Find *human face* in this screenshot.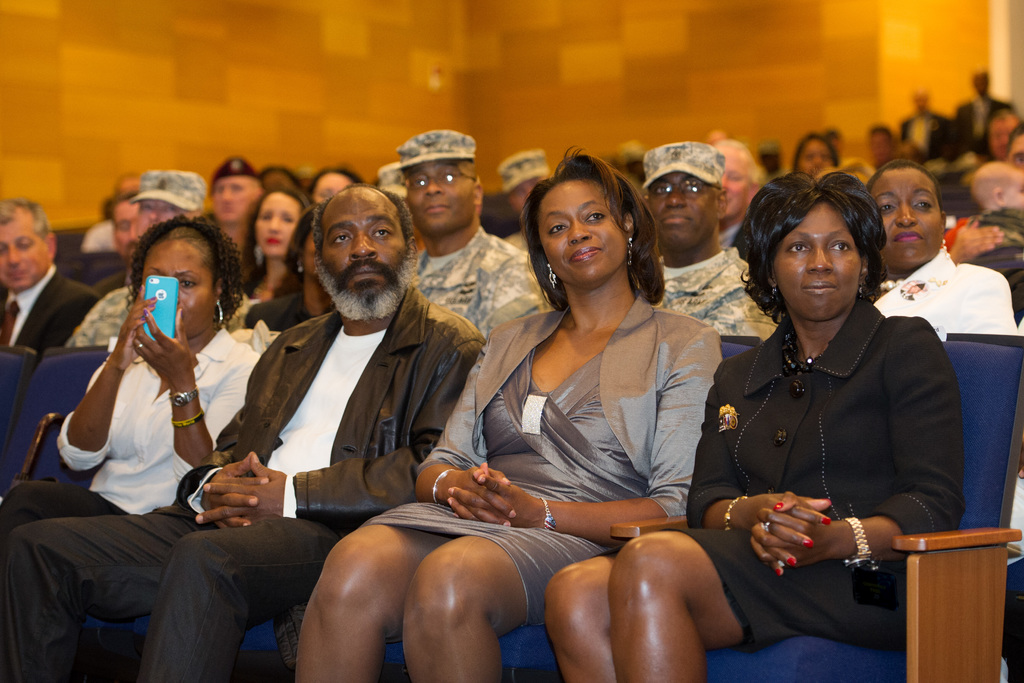
The bounding box for *human face* is {"left": 545, "top": 177, "right": 628, "bottom": 289}.
